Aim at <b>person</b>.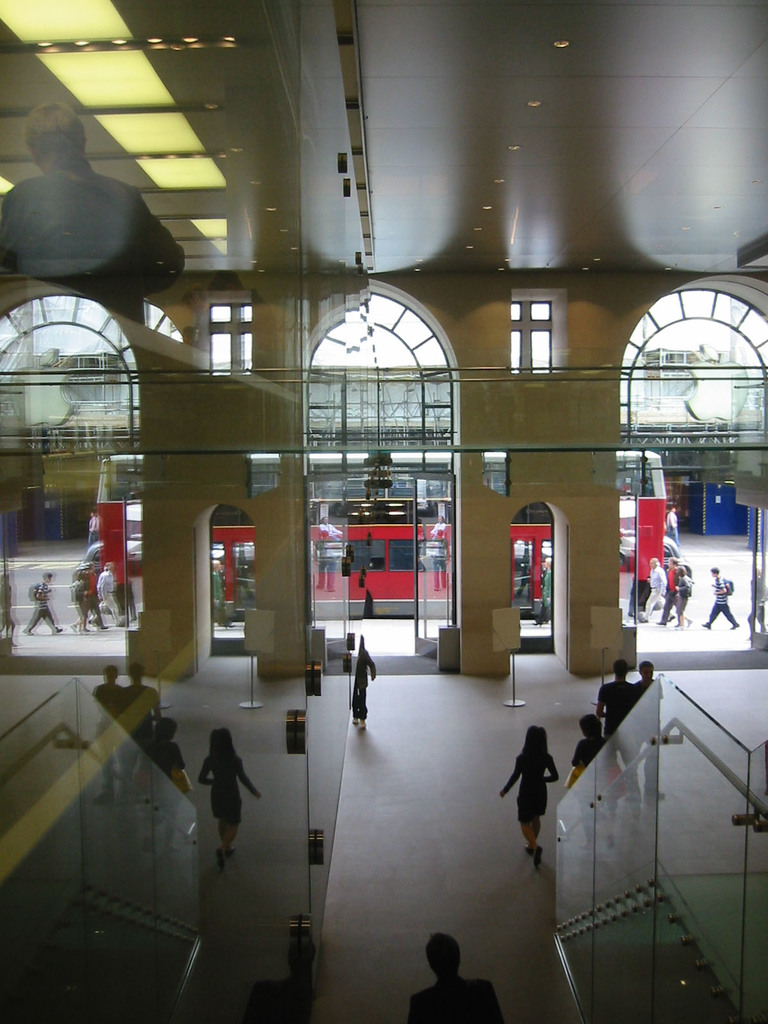
Aimed at [left=668, top=560, right=688, bottom=630].
